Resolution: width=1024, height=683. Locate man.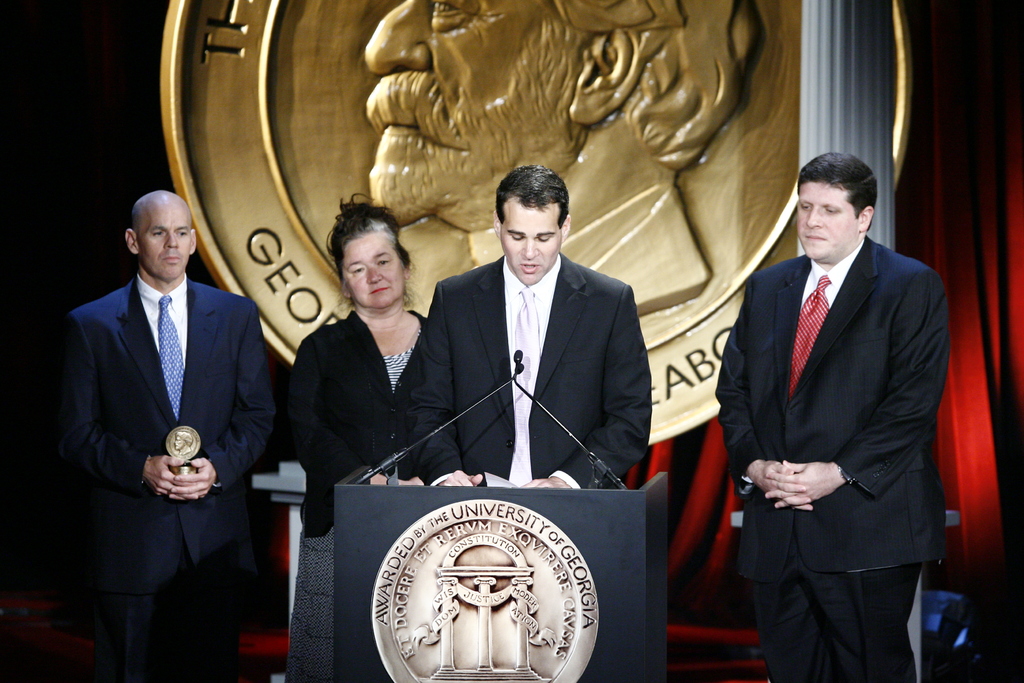
<box>68,192,284,682</box>.
